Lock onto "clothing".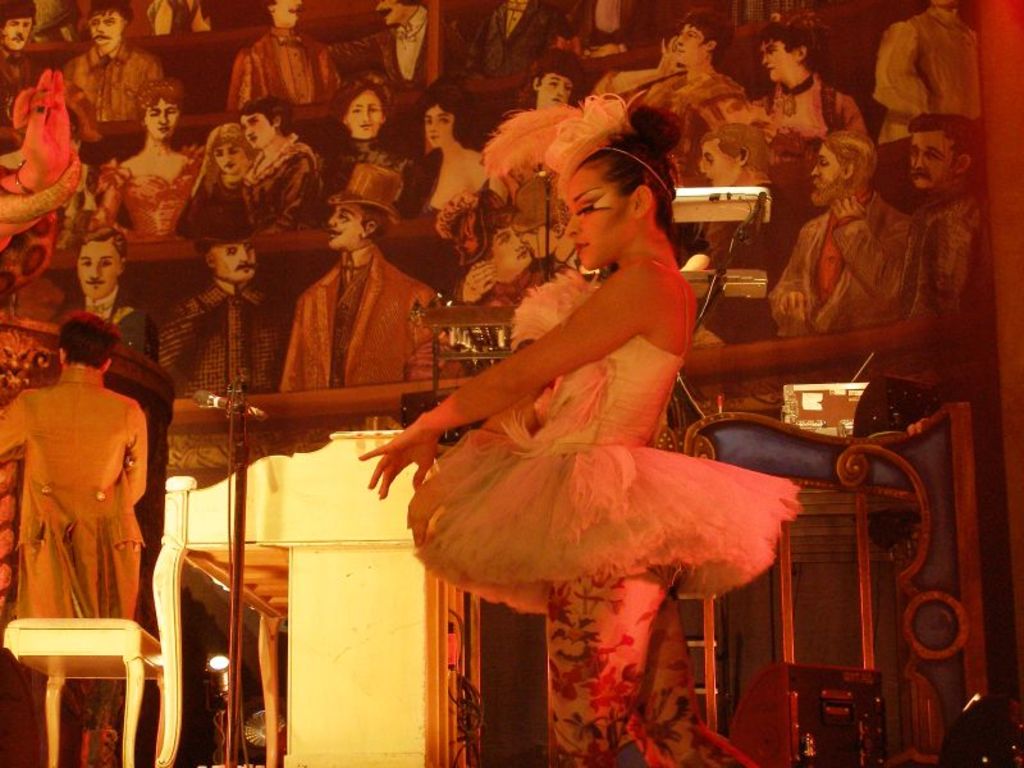
Locked: region(703, 178, 796, 379).
